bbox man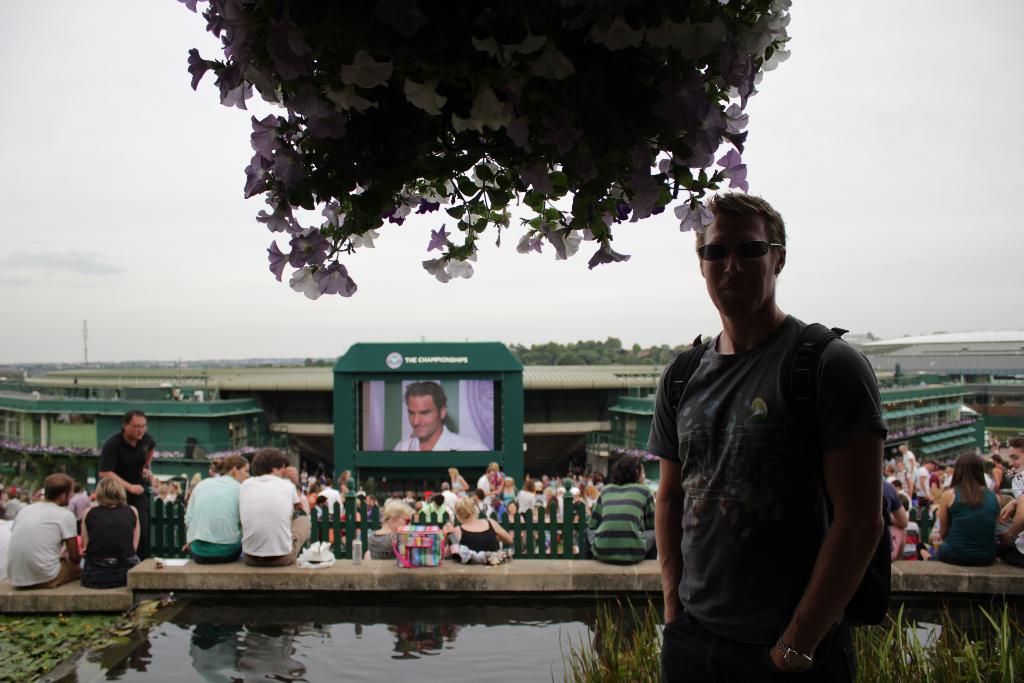
<region>582, 454, 662, 564</region>
